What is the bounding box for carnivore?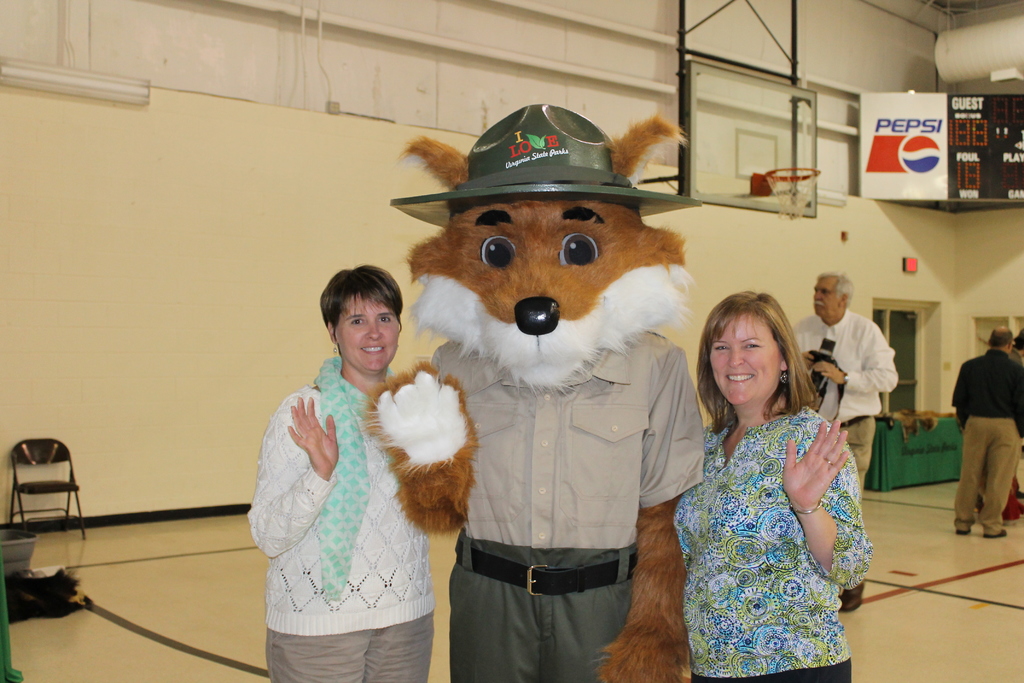
locate(661, 291, 902, 682).
